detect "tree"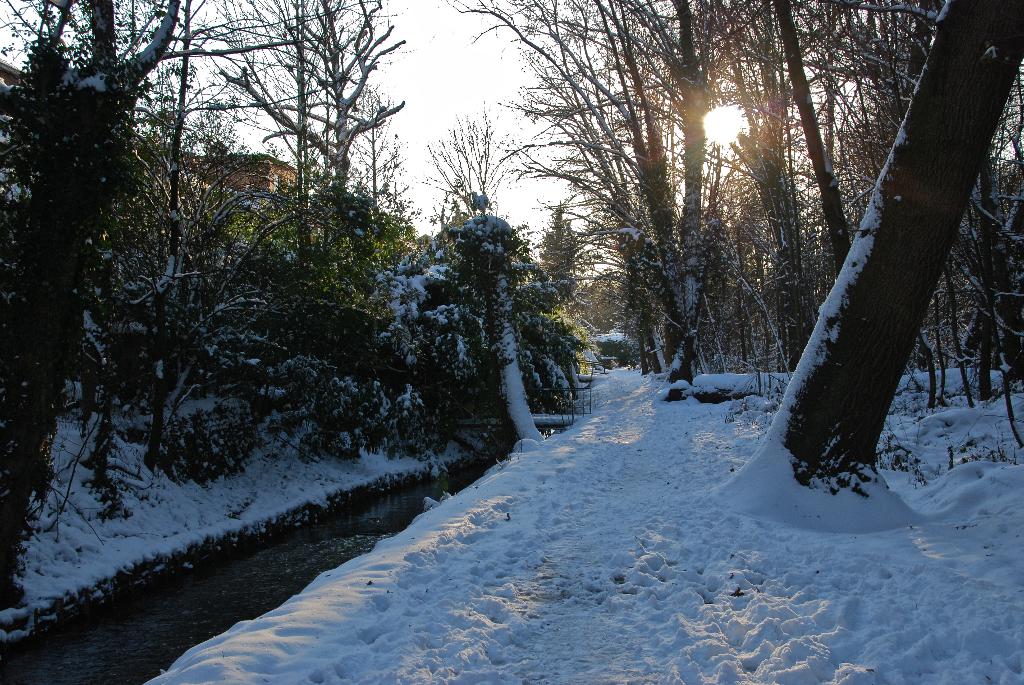
x1=744 y1=0 x2=937 y2=398
